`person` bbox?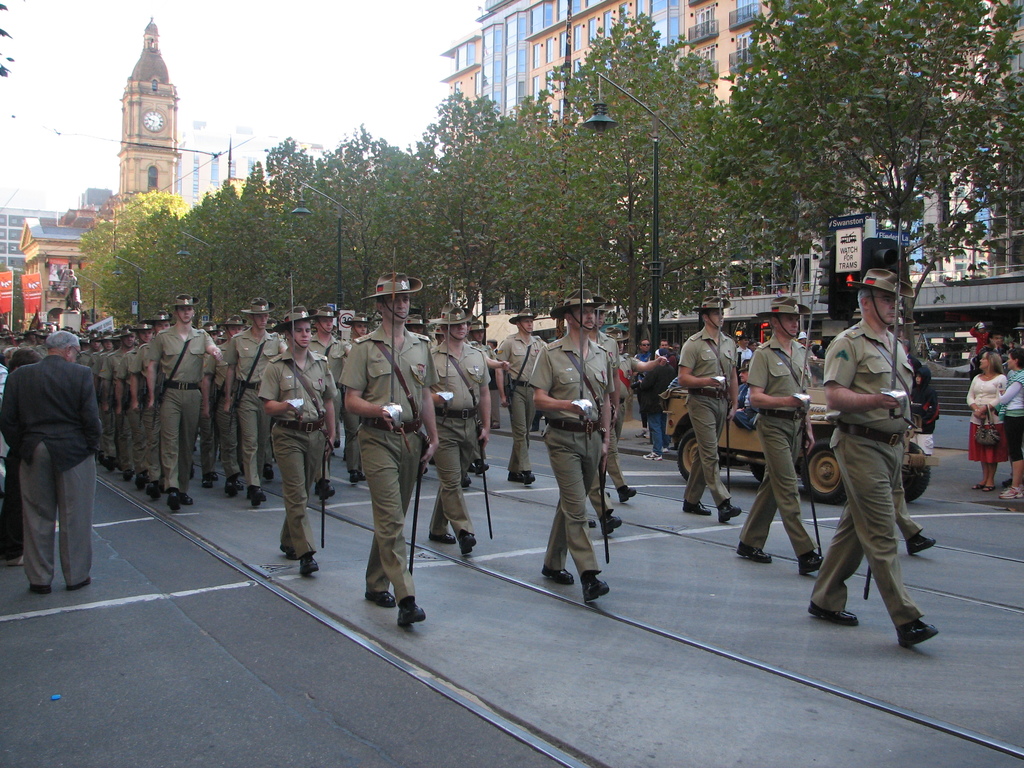
x1=255, y1=300, x2=345, y2=579
